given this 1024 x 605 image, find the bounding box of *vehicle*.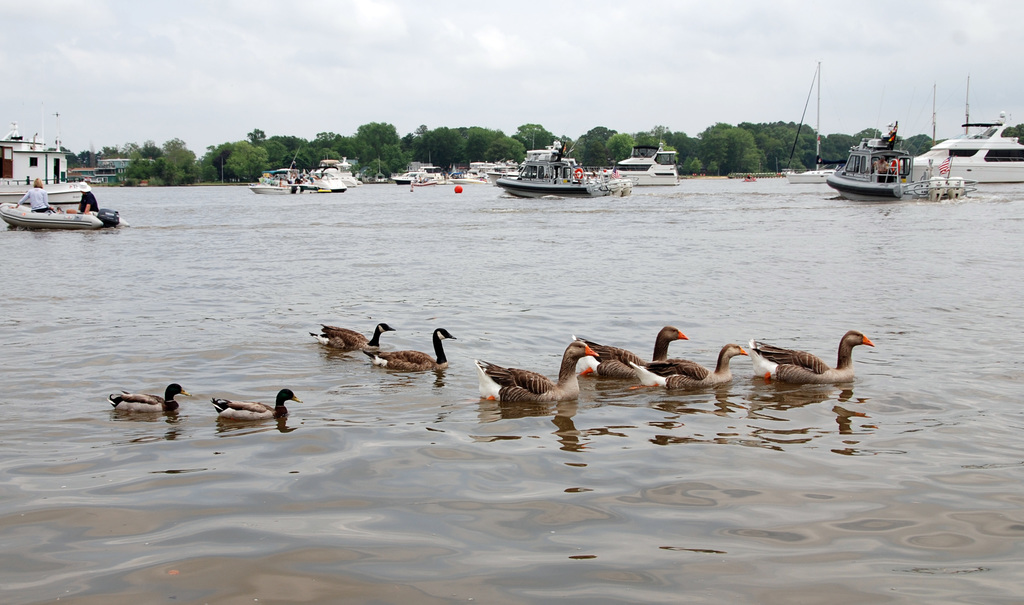
[left=824, top=83, right=977, bottom=202].
